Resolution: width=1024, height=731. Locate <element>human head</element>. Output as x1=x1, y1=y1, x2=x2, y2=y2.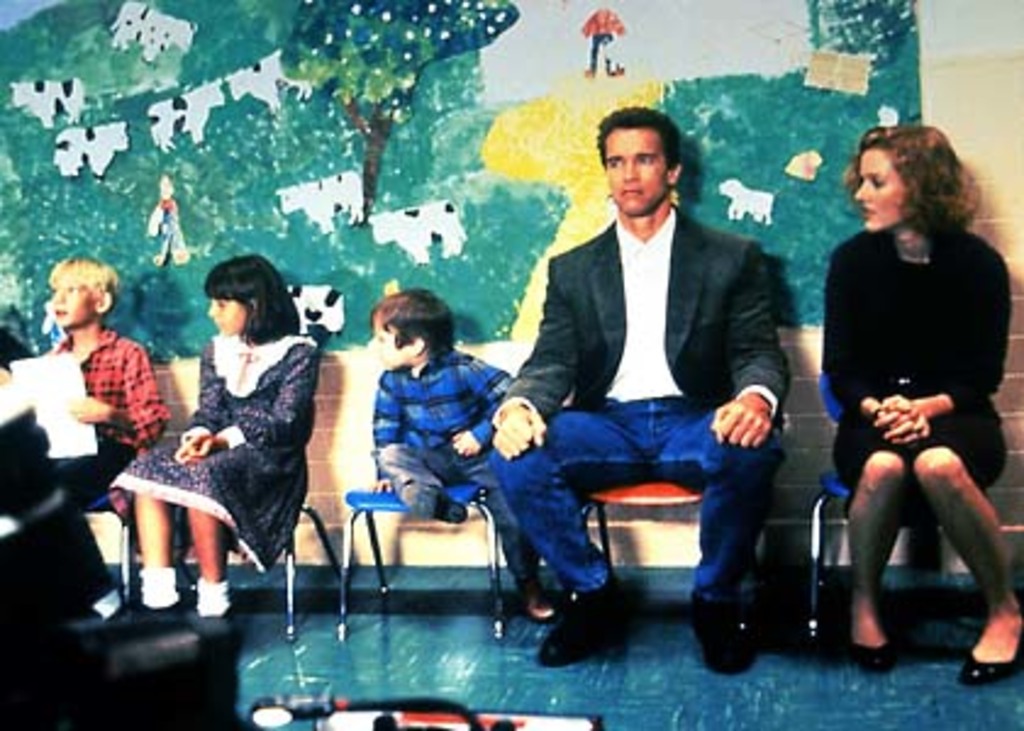
x1=853, y1=119, x2=985, y2=256.
